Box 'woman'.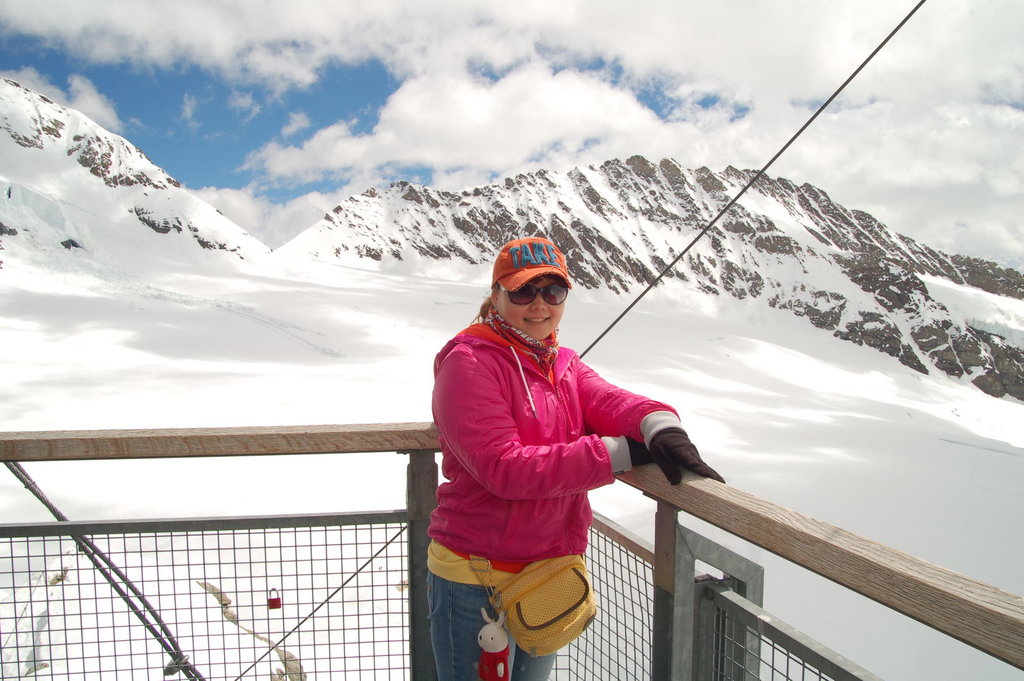
[419,243,685,671].
